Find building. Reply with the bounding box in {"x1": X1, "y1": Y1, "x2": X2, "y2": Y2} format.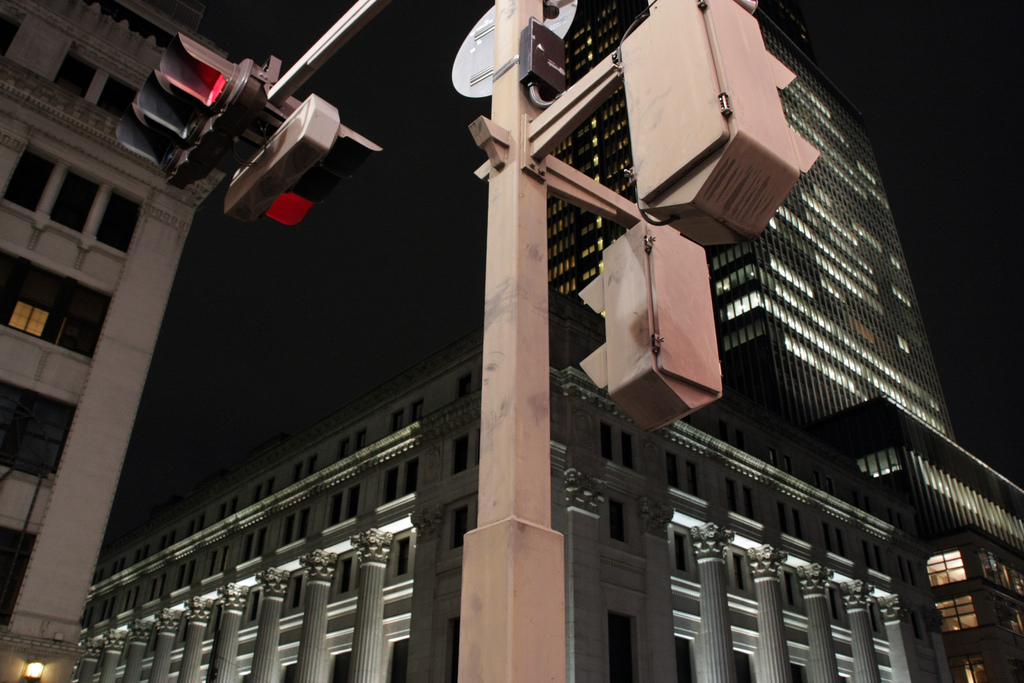
{"x1": 0, "y1": 0, "x2": 227, "y2": 682}.
